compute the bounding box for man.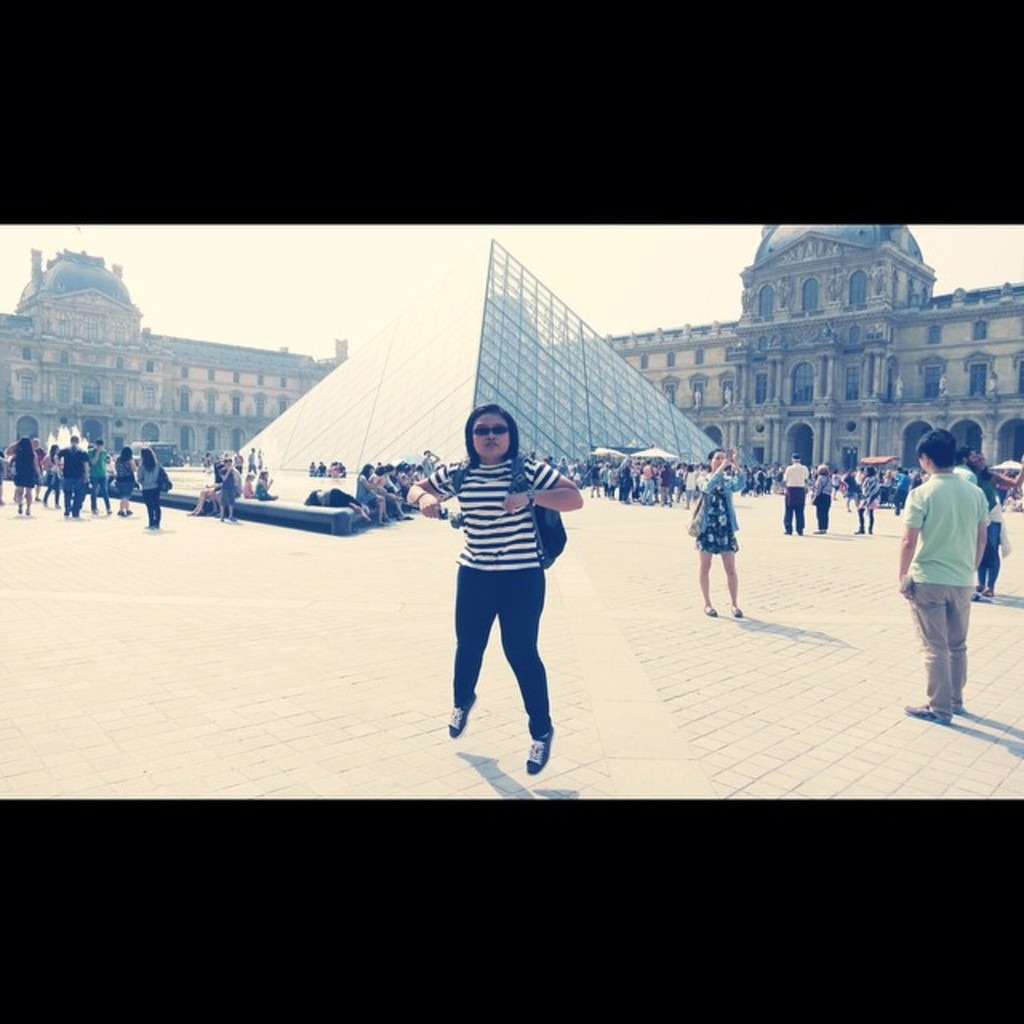
x1=418 y1=448 x2=442 y2=477.
